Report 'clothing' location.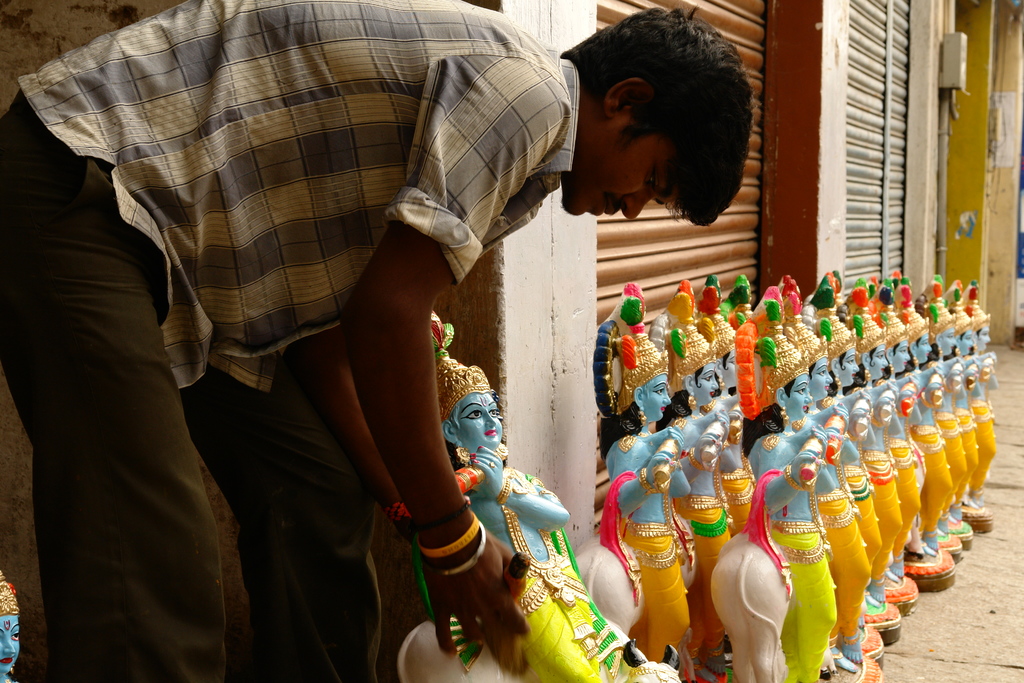
Report: x1=684, y1=491, x2=736, y2=660.
